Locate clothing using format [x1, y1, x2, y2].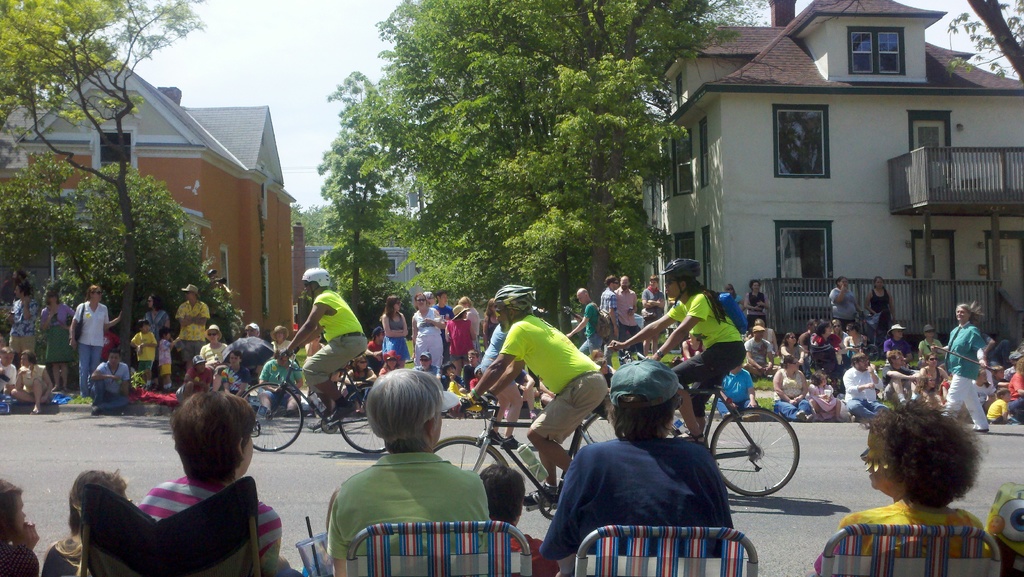
[68, 302, 105, 380].
